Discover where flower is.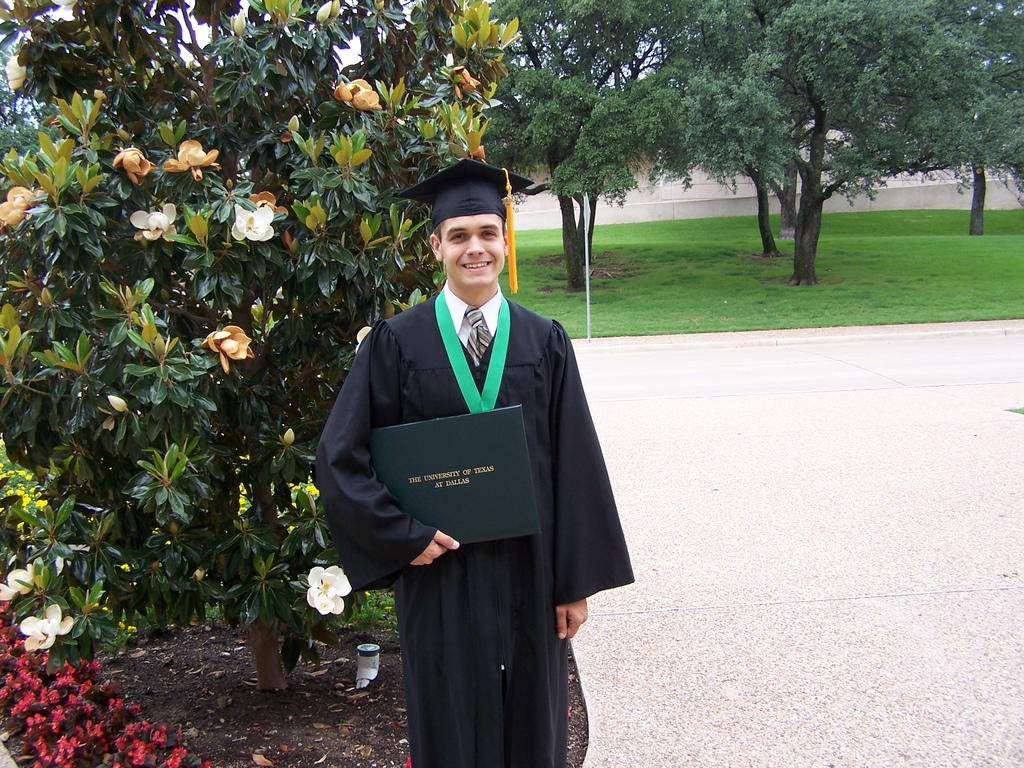
Discovered at (left=316, top=0, right=332, bottom=26).
